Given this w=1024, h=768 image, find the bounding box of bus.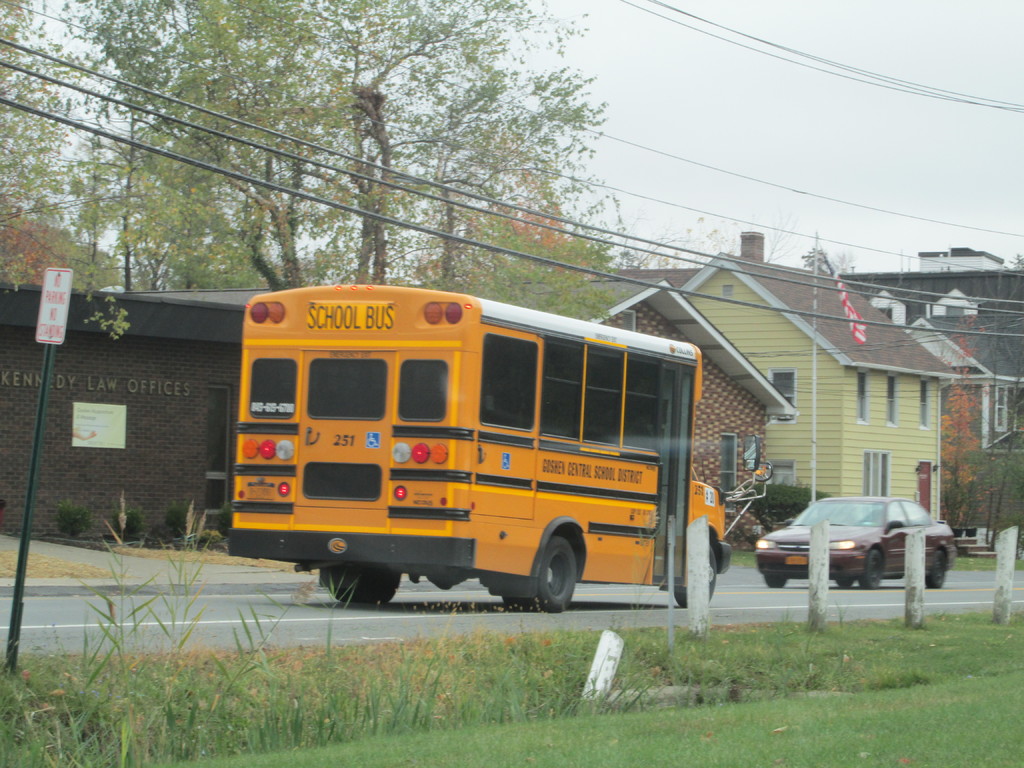
{"left": 222, "top": 281, "right": 772, "bottom": 611}.
